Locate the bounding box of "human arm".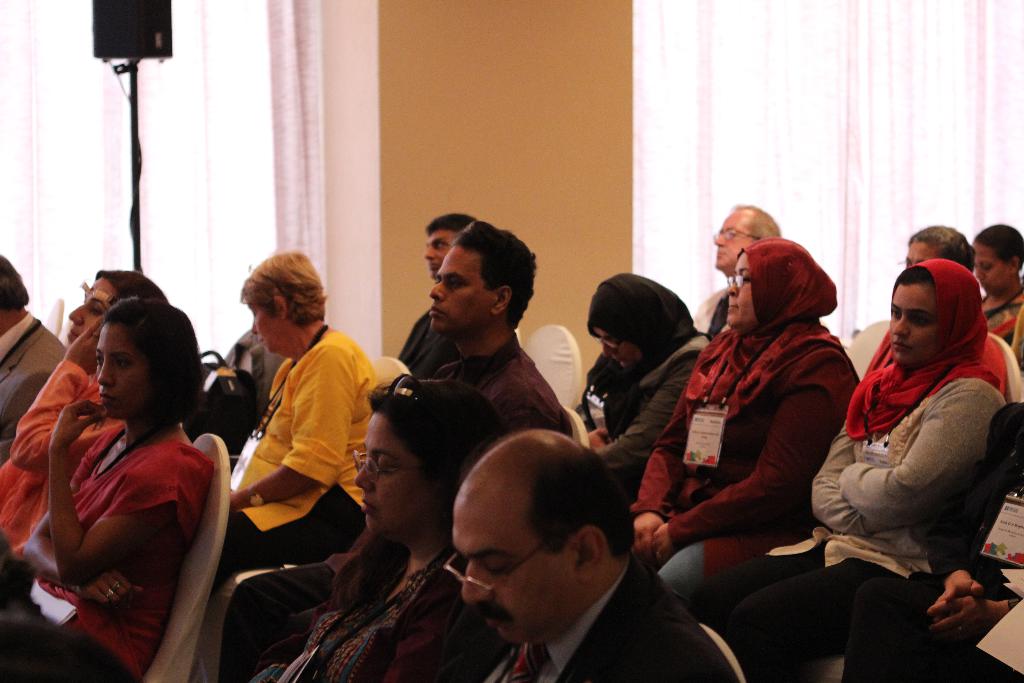
Bounding box: region(225, 360, 346, 508).
